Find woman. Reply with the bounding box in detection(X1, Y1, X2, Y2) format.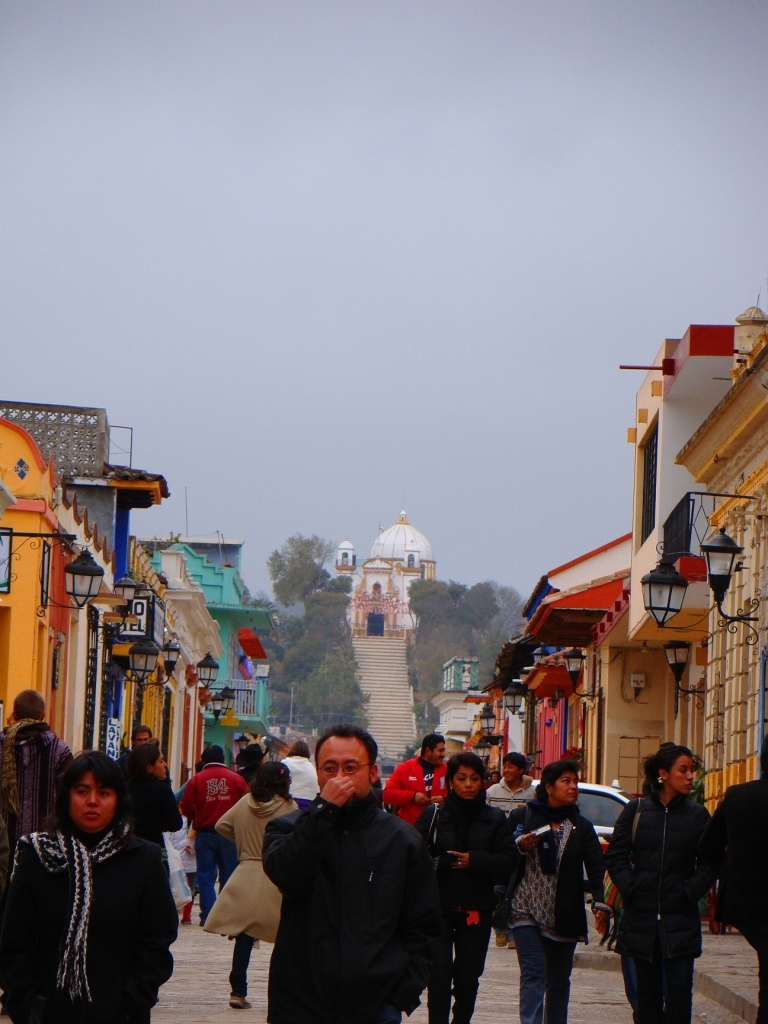
detection(408, 749, 527, 1023).
